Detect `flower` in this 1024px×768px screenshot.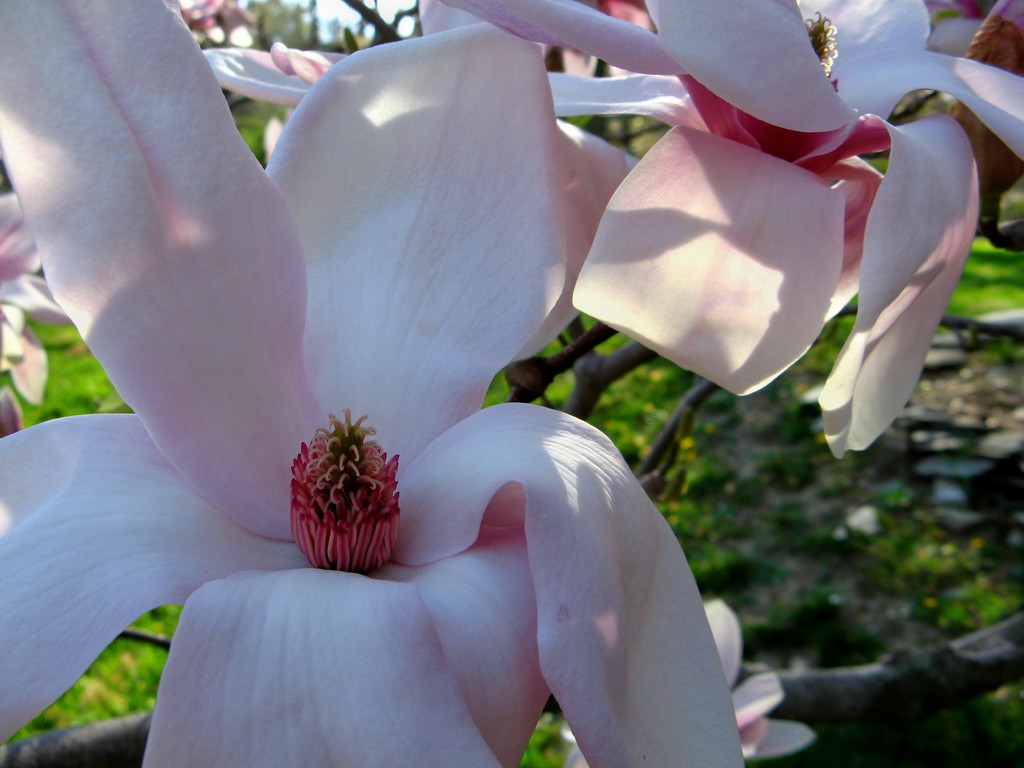
Detection: select_region(209, 0, 637, 362).
